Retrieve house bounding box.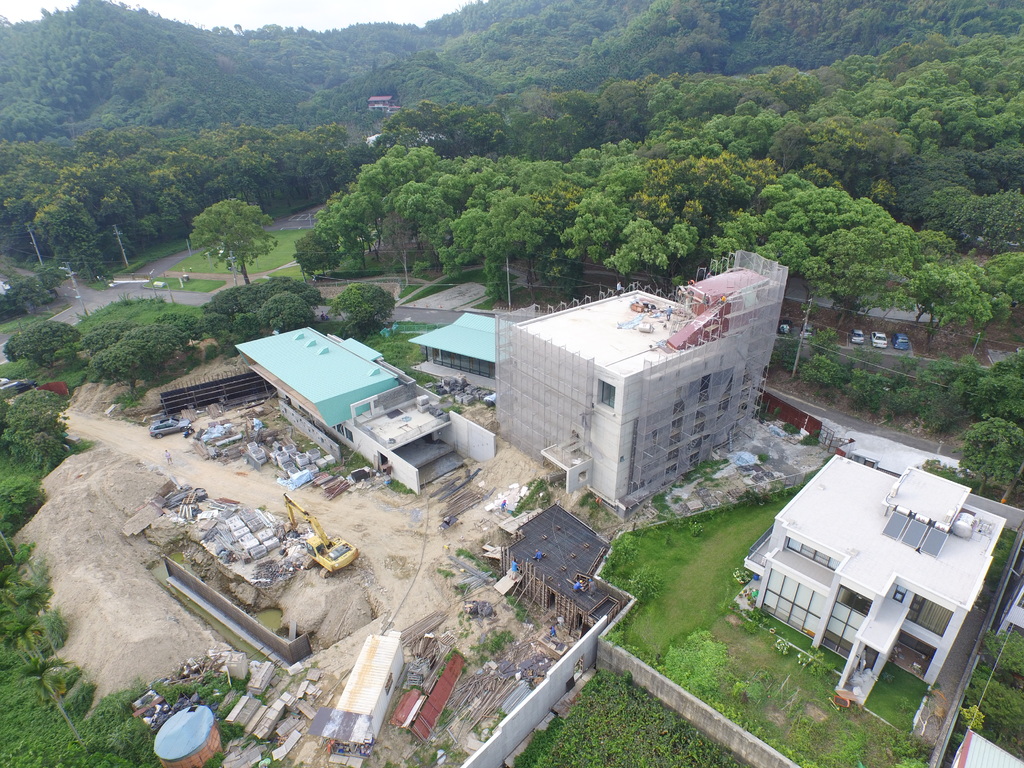
Bounding box: (415, 314, 490, 388).
